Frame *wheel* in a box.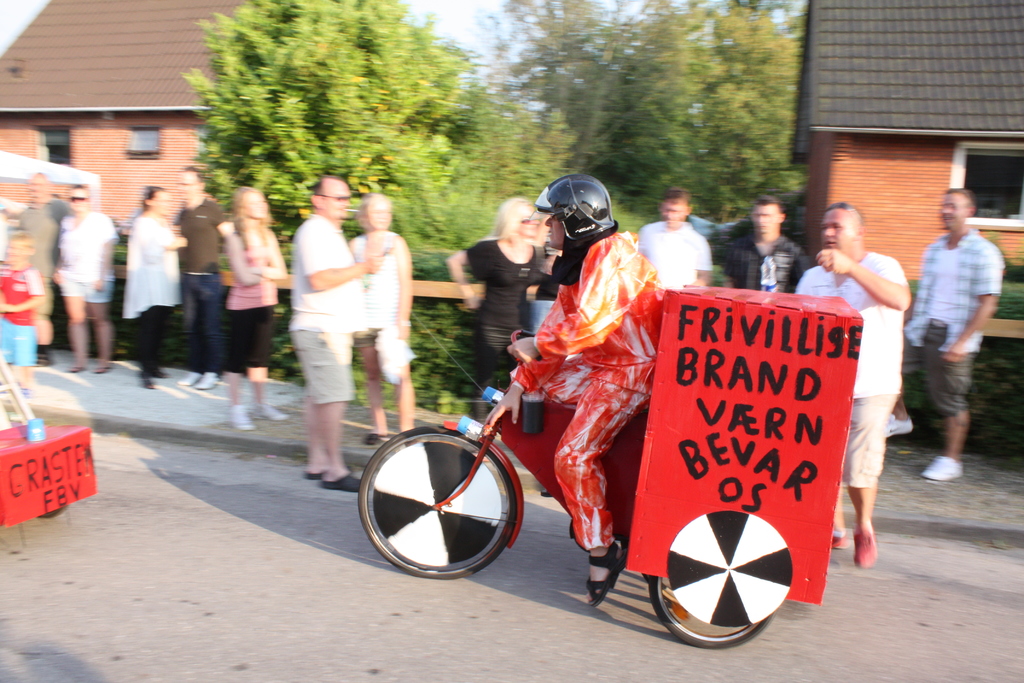
rect(648, 577, 774, 649).
